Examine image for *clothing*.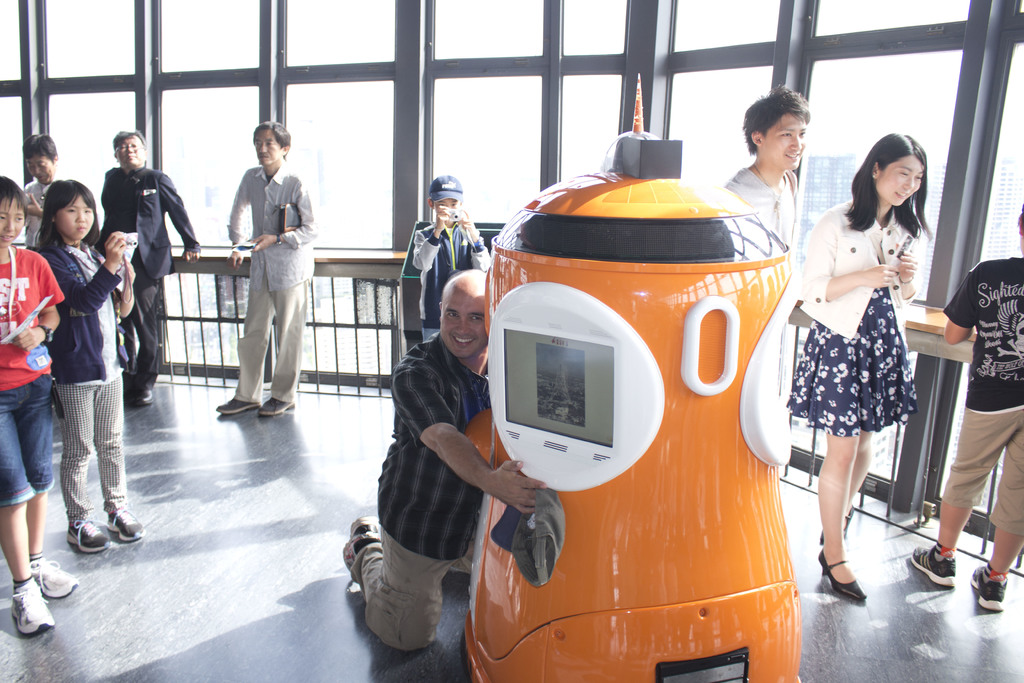
Examination result: (710,160,801,252).
